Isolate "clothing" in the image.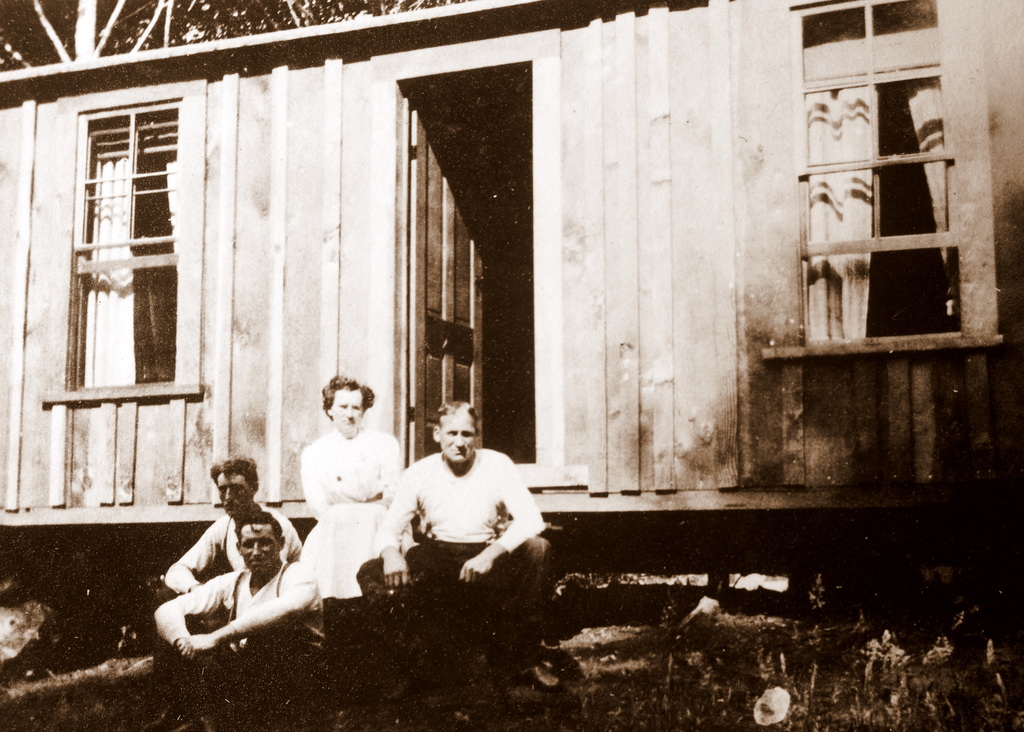
Isolated region: rect(150, 564, 333, 710).
